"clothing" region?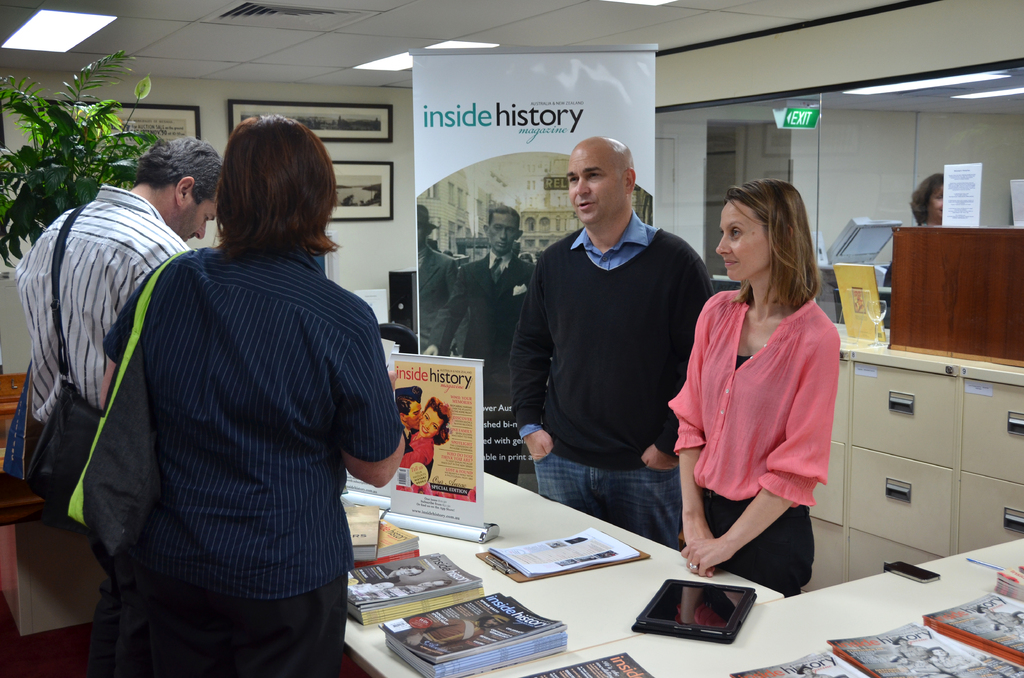
BBox(804, 672, 836, 677)
